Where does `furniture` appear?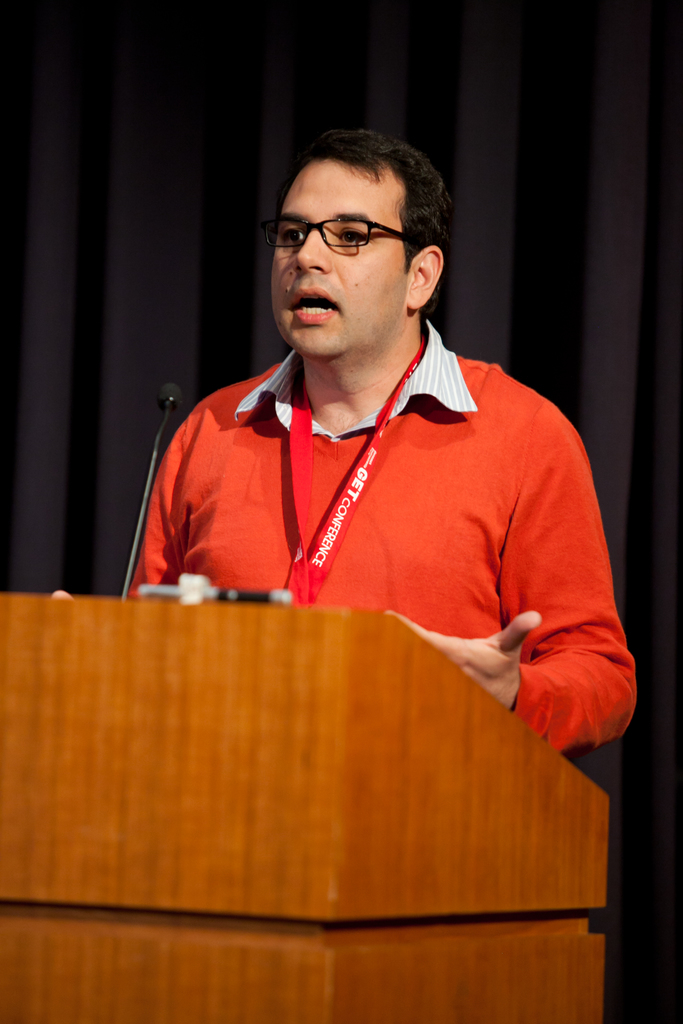
Appears at 0:586:613:1023.
